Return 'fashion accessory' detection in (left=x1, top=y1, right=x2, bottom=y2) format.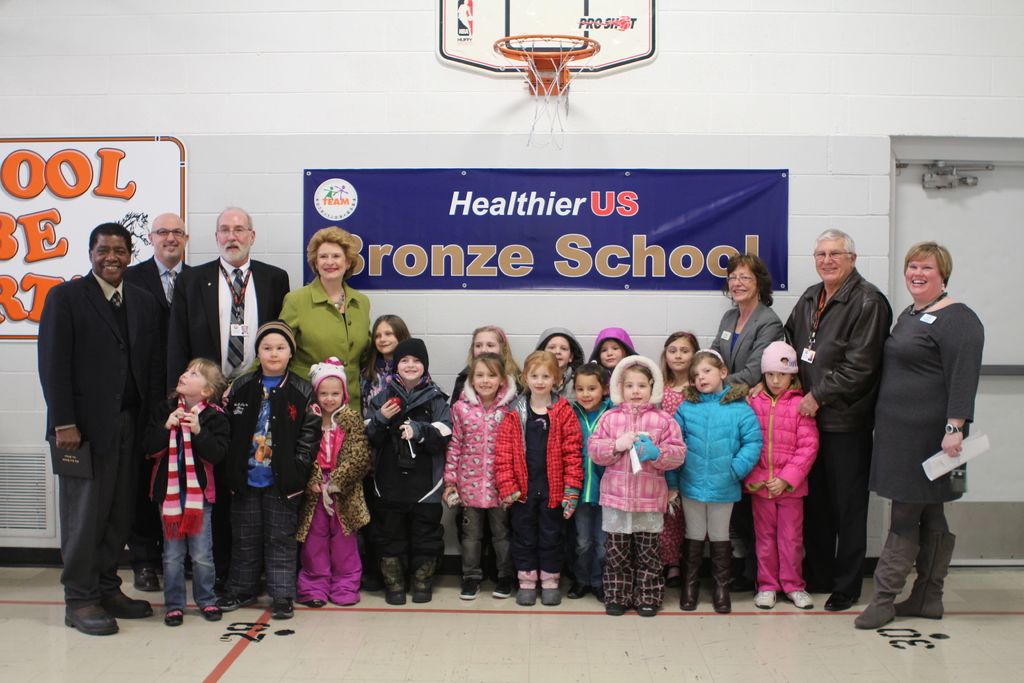
(left=197, top=604, right=223, bottom=621).
